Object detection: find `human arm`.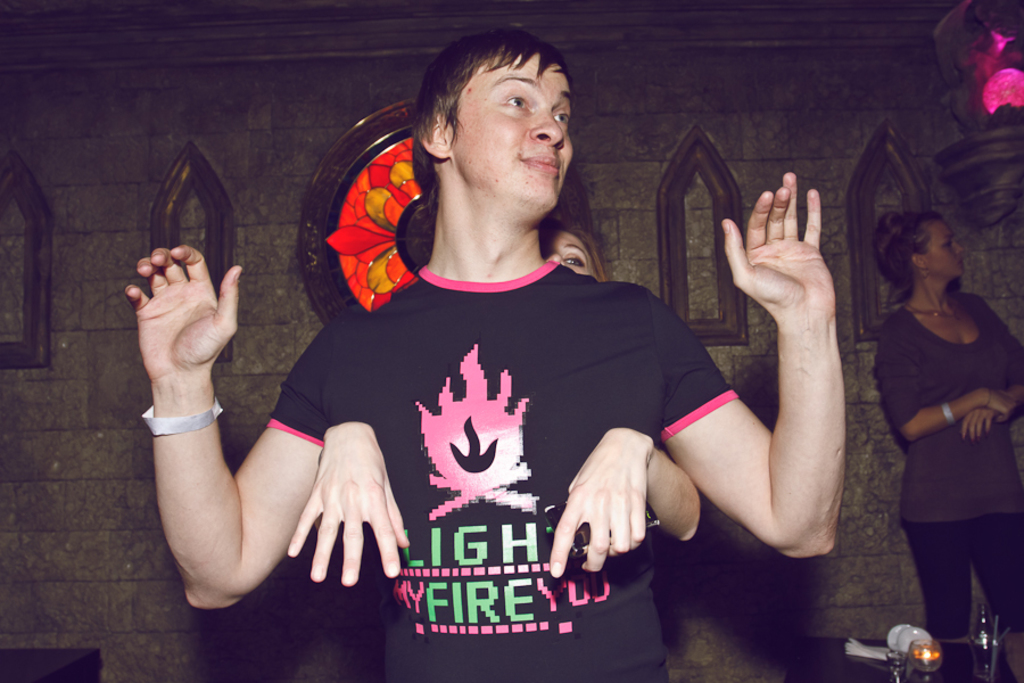
(x1=121, y1=244, x2=346, y2=627).
